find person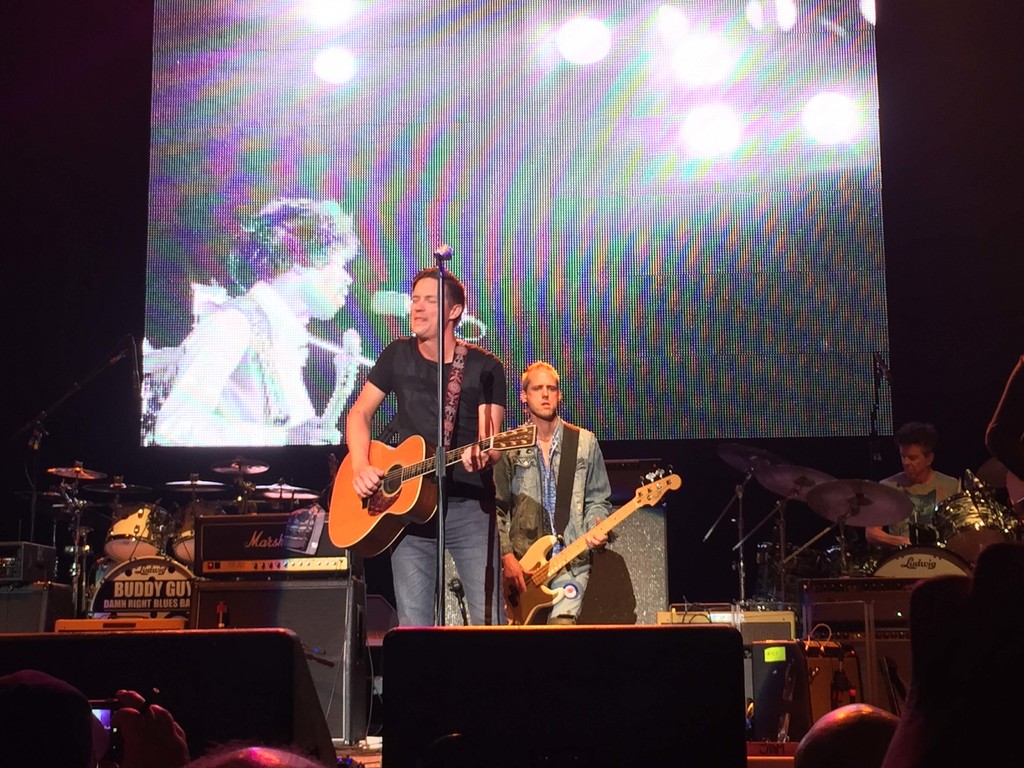
<region>153, 193, 367, 447</region>
